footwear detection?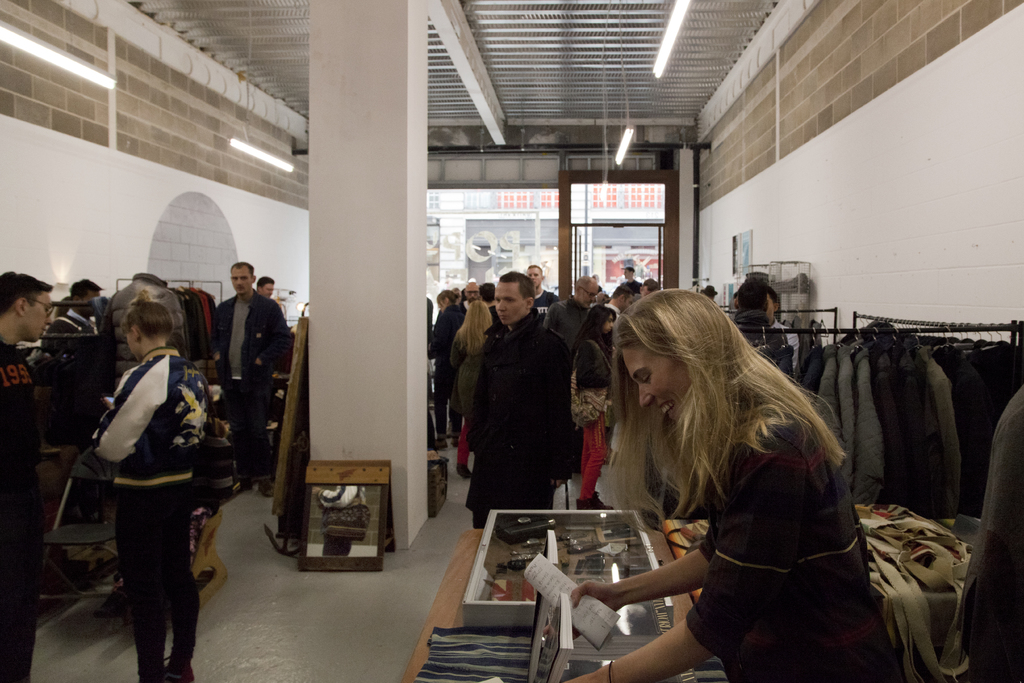
left=155, top=666, right=197, bottom=680
